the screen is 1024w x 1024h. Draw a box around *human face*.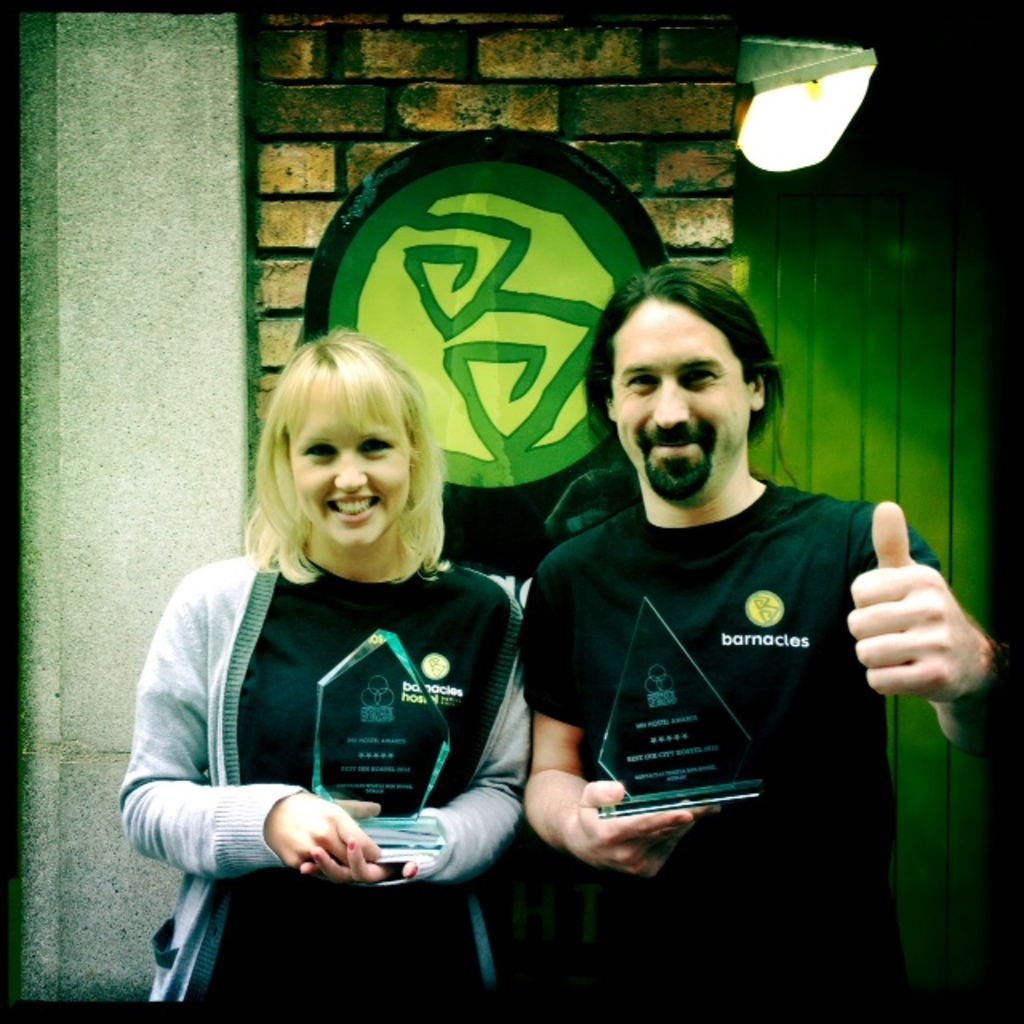
[x1=614, y1=312, x2=746, y2=502].
